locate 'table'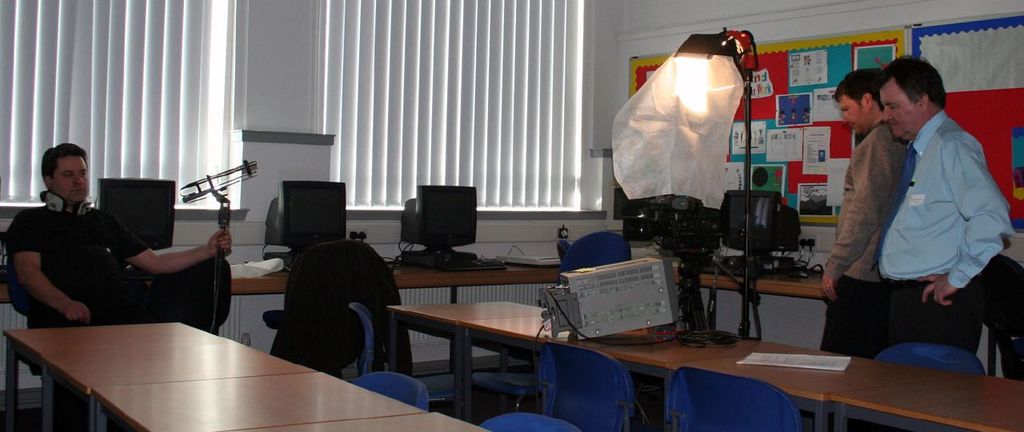
[x1=229, y1=264, x2=560, y2=378]
